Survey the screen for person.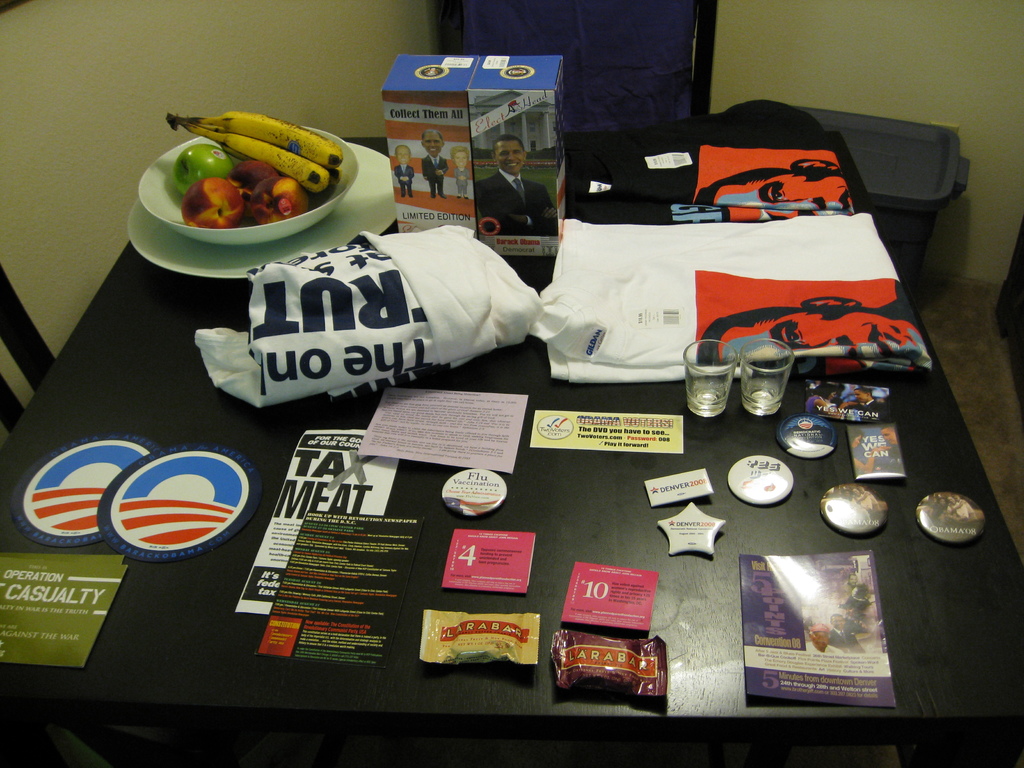
Survey found: bbox(878, 423, 899, 477).
